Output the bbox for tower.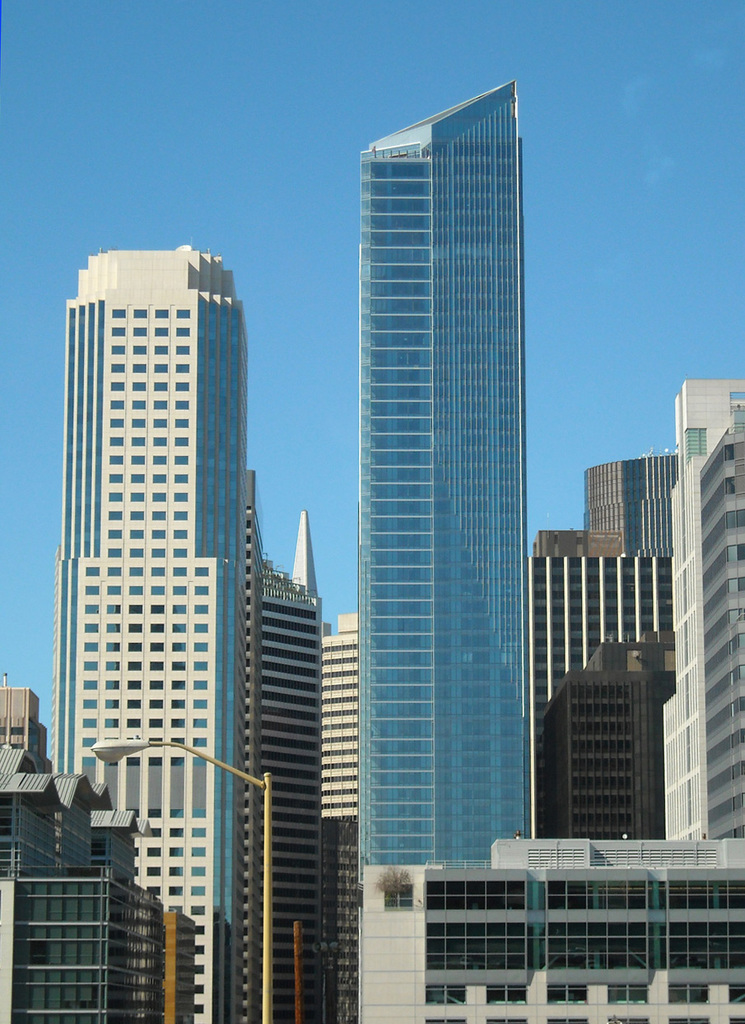
select_region(0, 676, 203, 1023).
